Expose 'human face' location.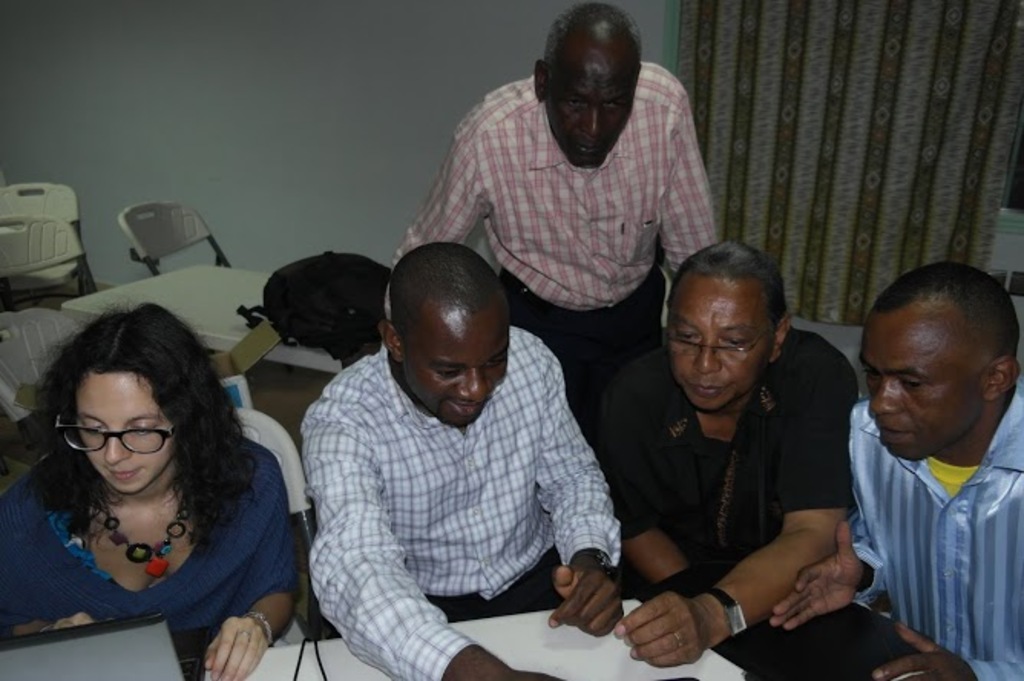
Exposed at crop(540, 35, 639, 172).
